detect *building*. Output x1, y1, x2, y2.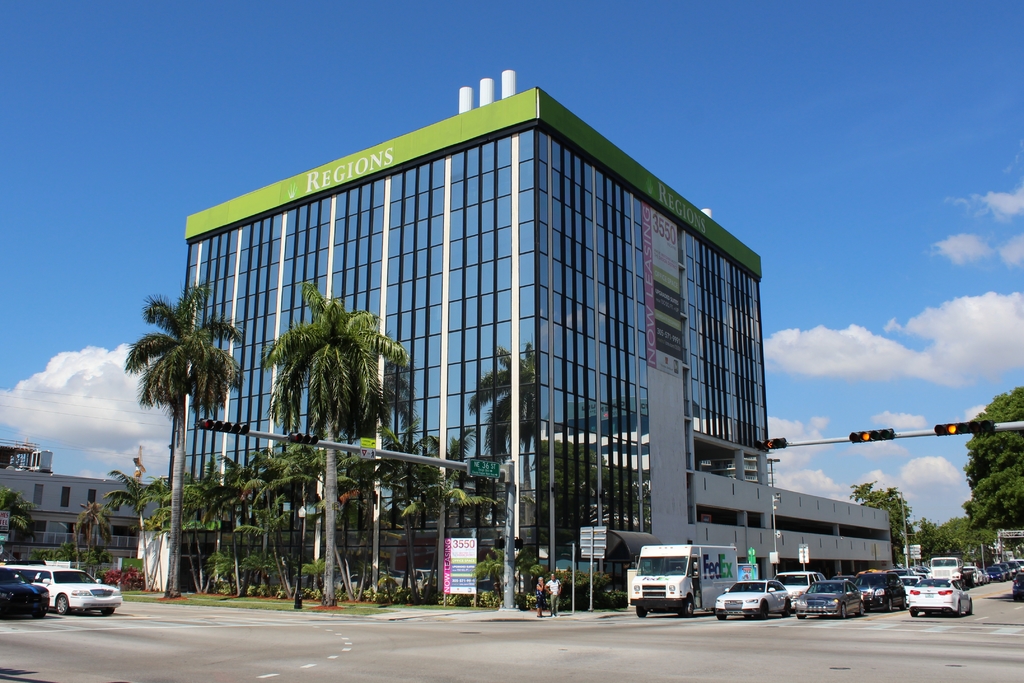
1, 440, 168, 550.
